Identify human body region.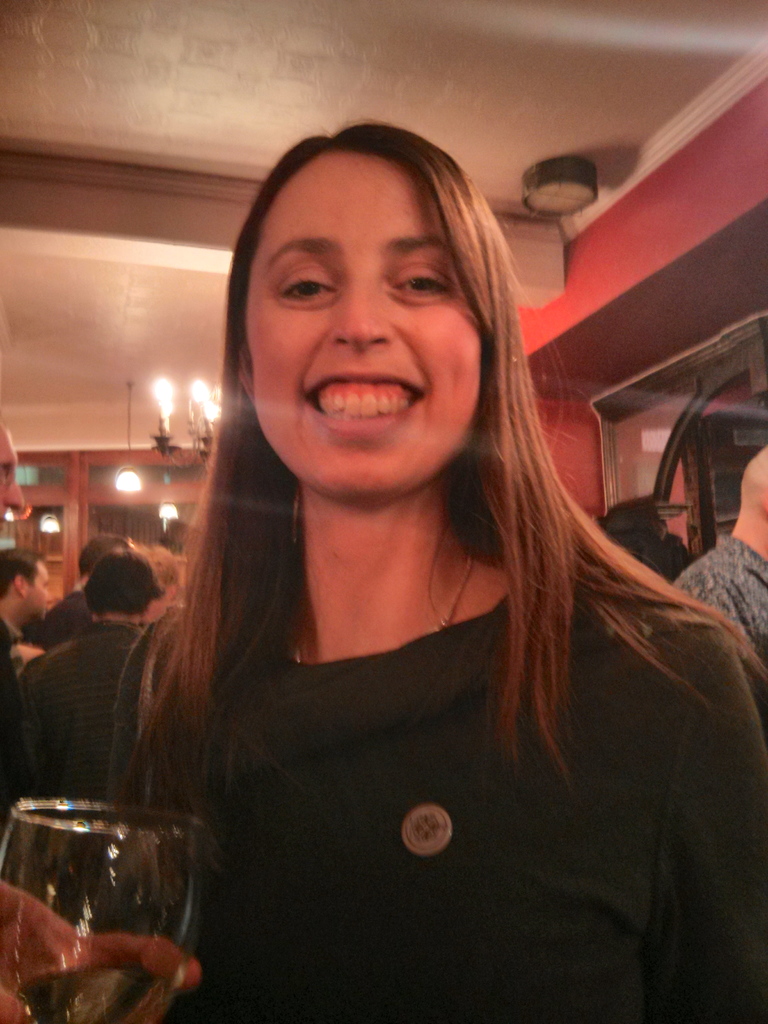
Region: x1=662, y1=447, x2=767, y2=694.
